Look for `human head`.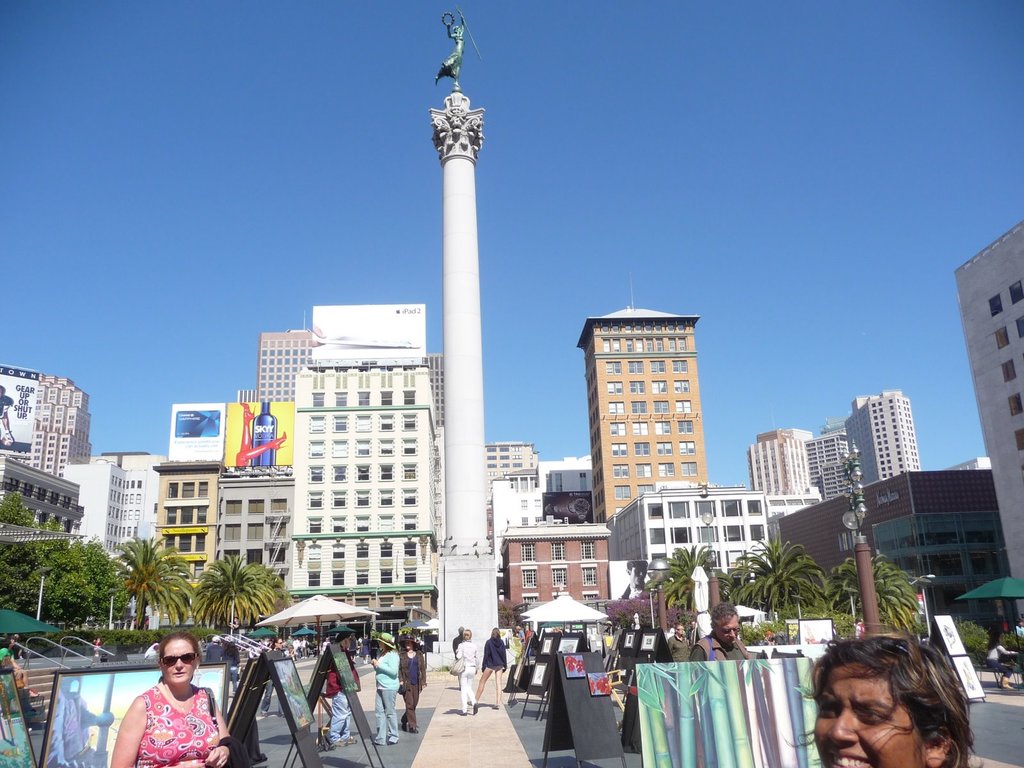
Found: x1=710, y1=601, x2=738, y2=646.
